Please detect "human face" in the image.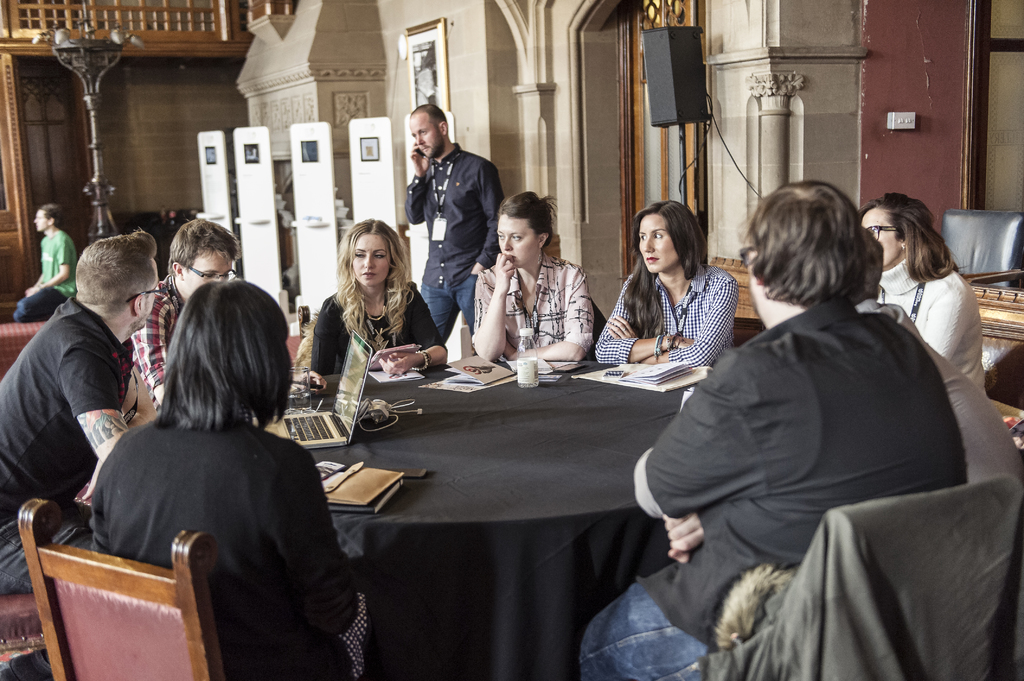
(639,214,677,269).
